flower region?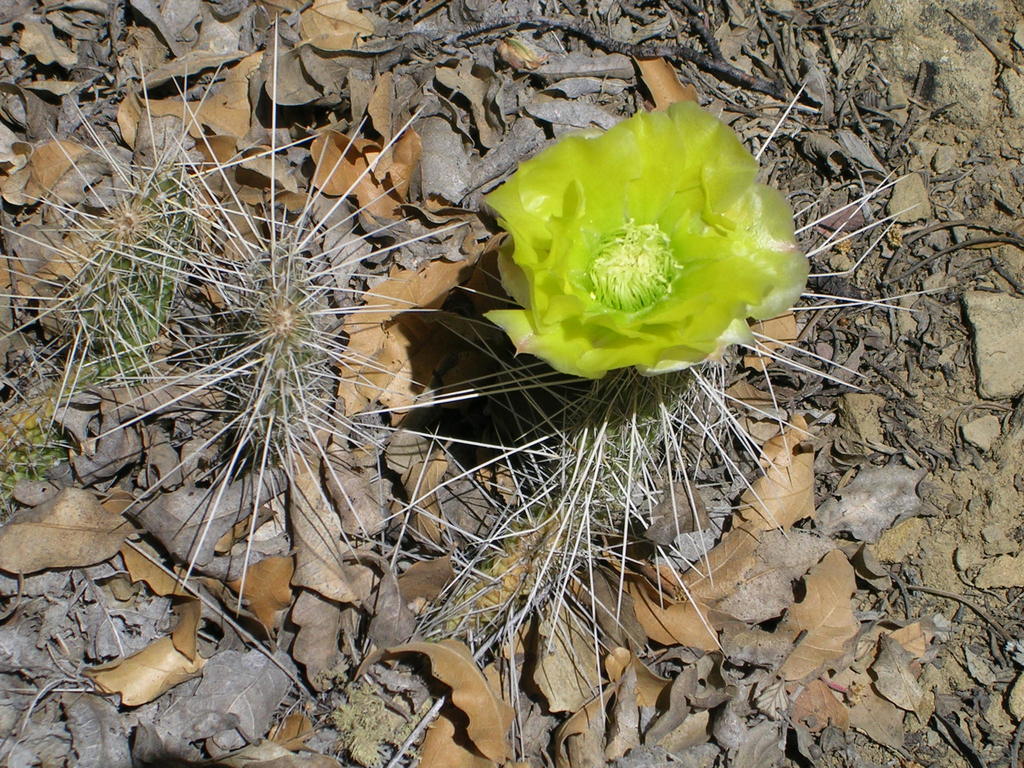
464/90/785/394
